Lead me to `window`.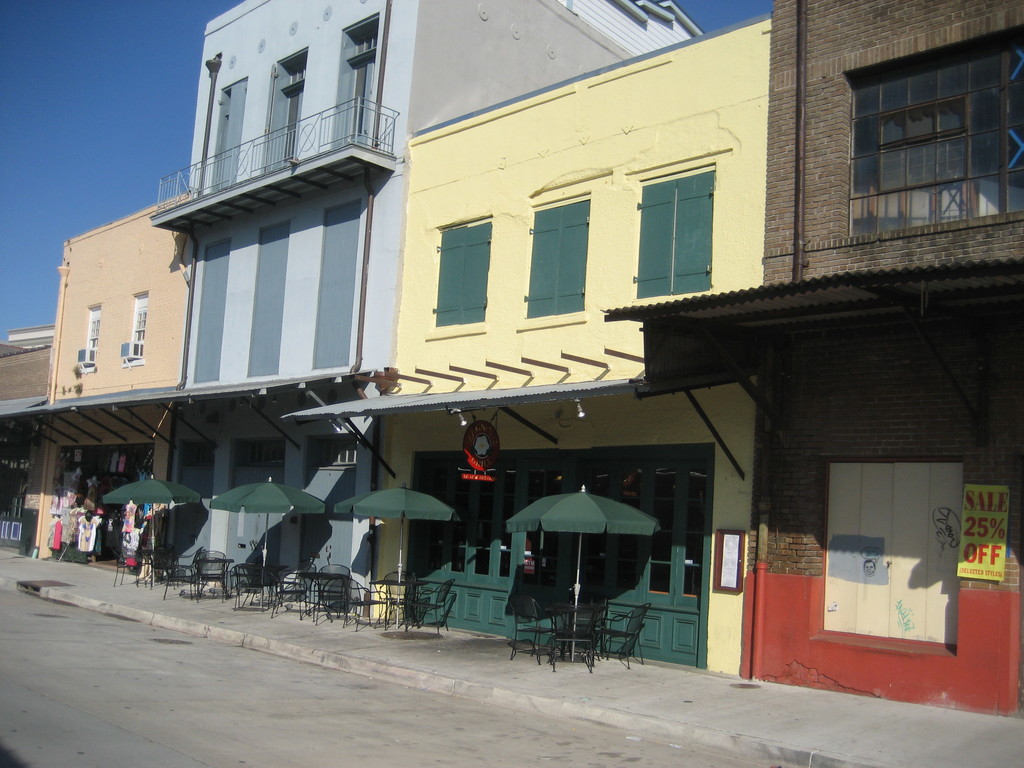
Lead to [634, 172, 716, 301].
